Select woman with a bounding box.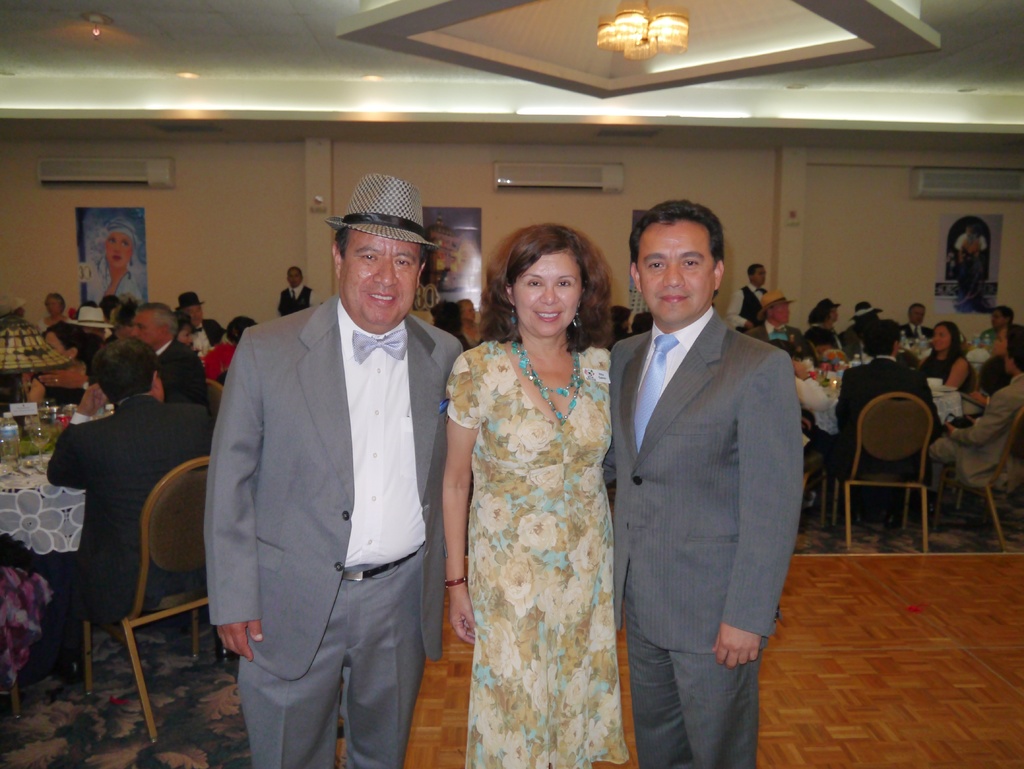
x1=29, y1=323, x2=92, y2=402.
